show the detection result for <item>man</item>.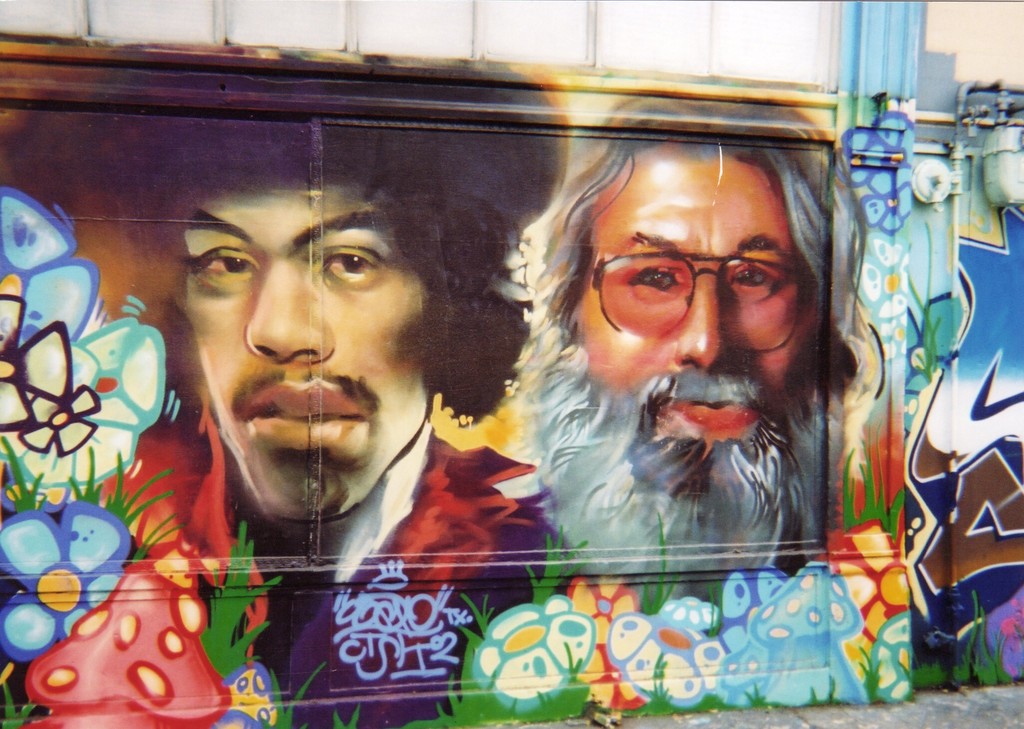
(left=500, top=87, right=875, bottom=609).
